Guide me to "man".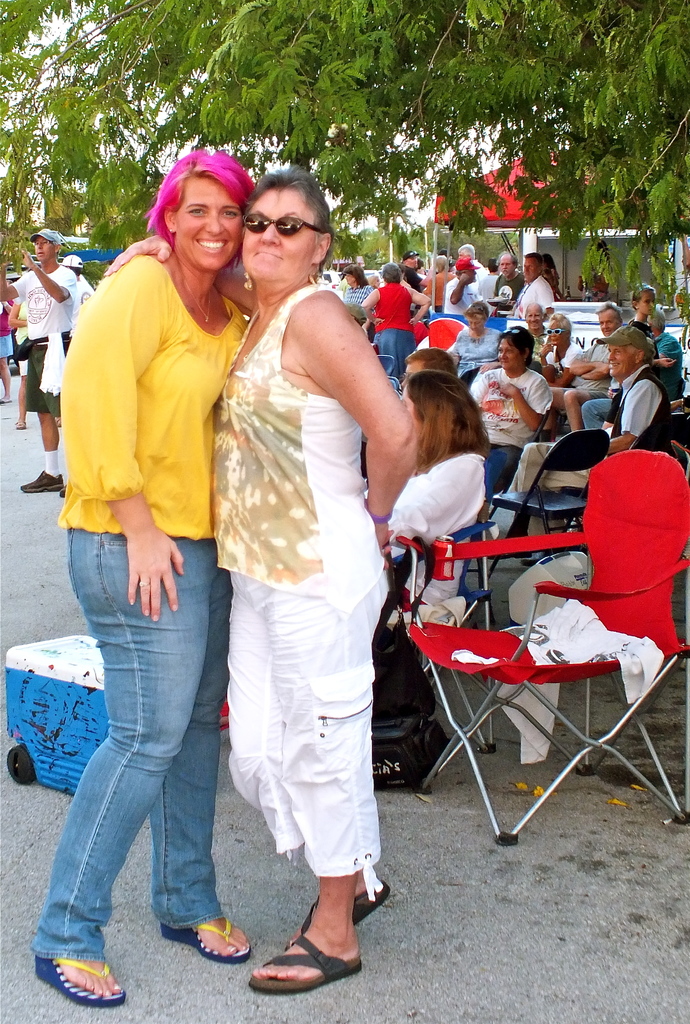
Guidance: 509 316 666 554.
